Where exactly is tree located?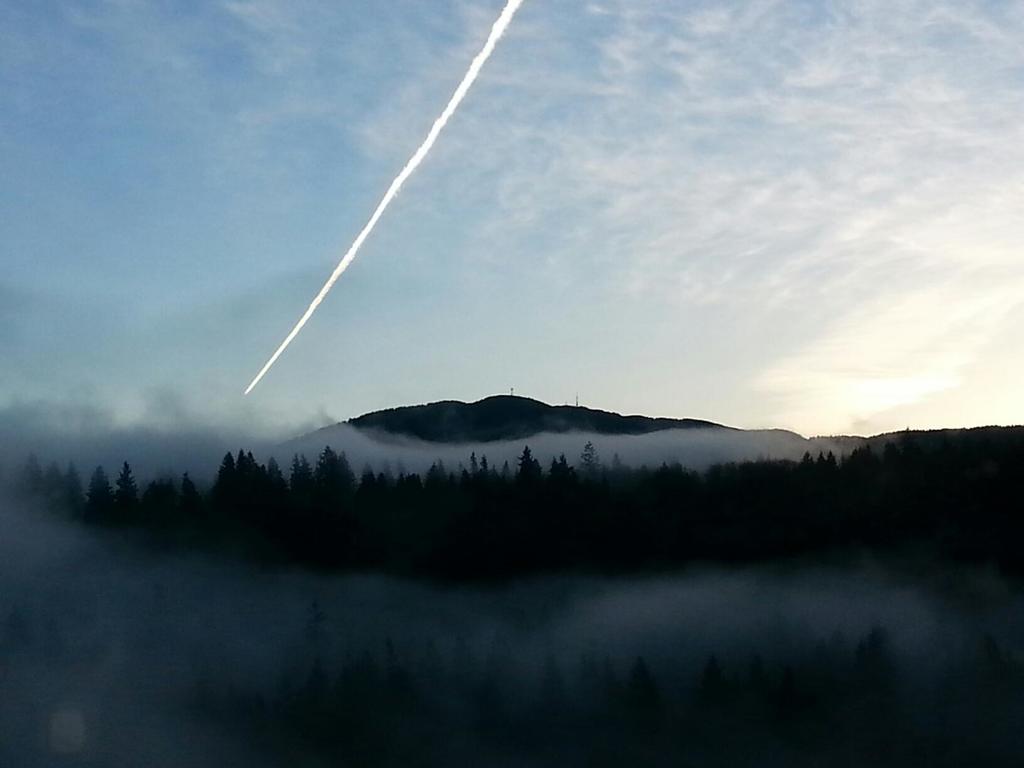
Its bounding box is 515:444:536:479.
